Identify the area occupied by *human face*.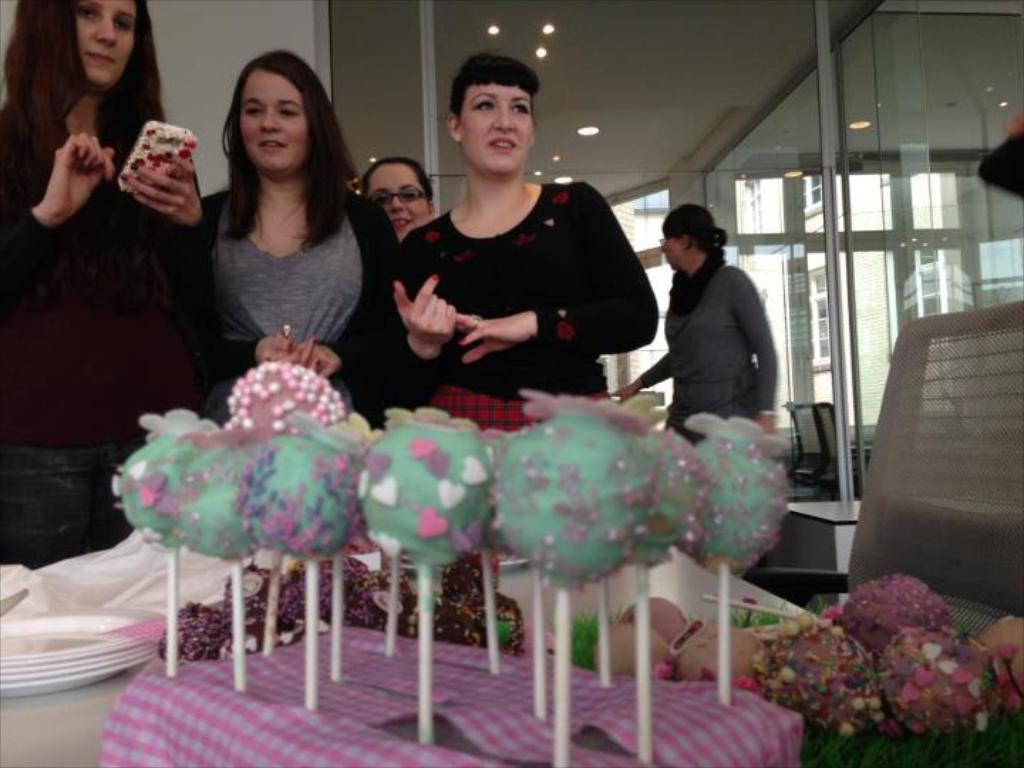
Area: [x1=661, y1=235, x2=684, y2=272].
